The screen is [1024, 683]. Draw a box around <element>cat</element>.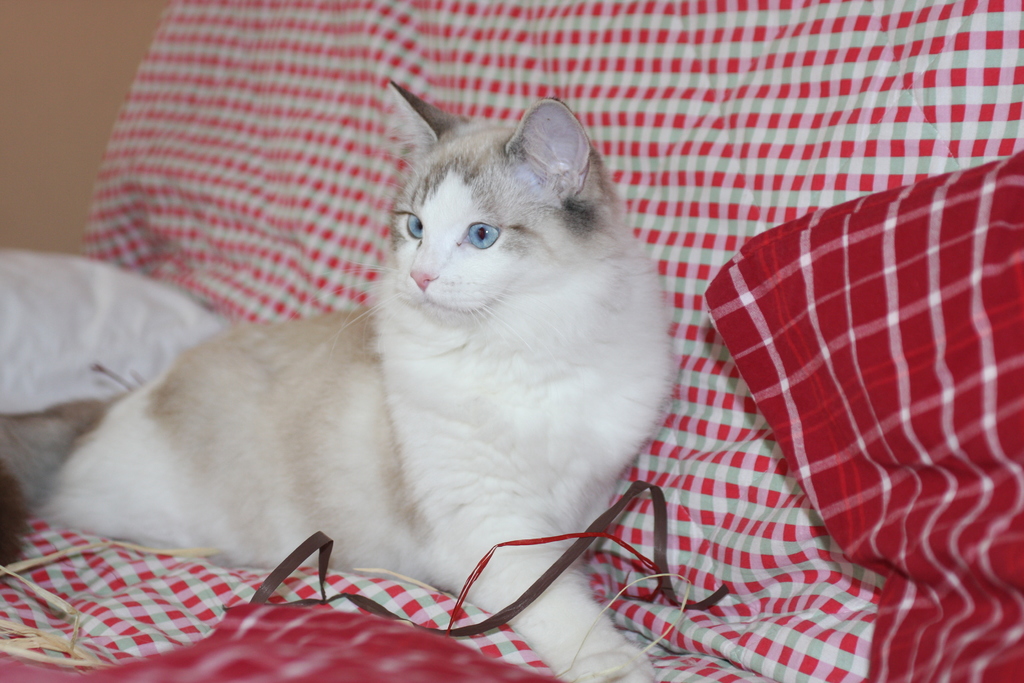
<box>36,78,682,682</box>.
